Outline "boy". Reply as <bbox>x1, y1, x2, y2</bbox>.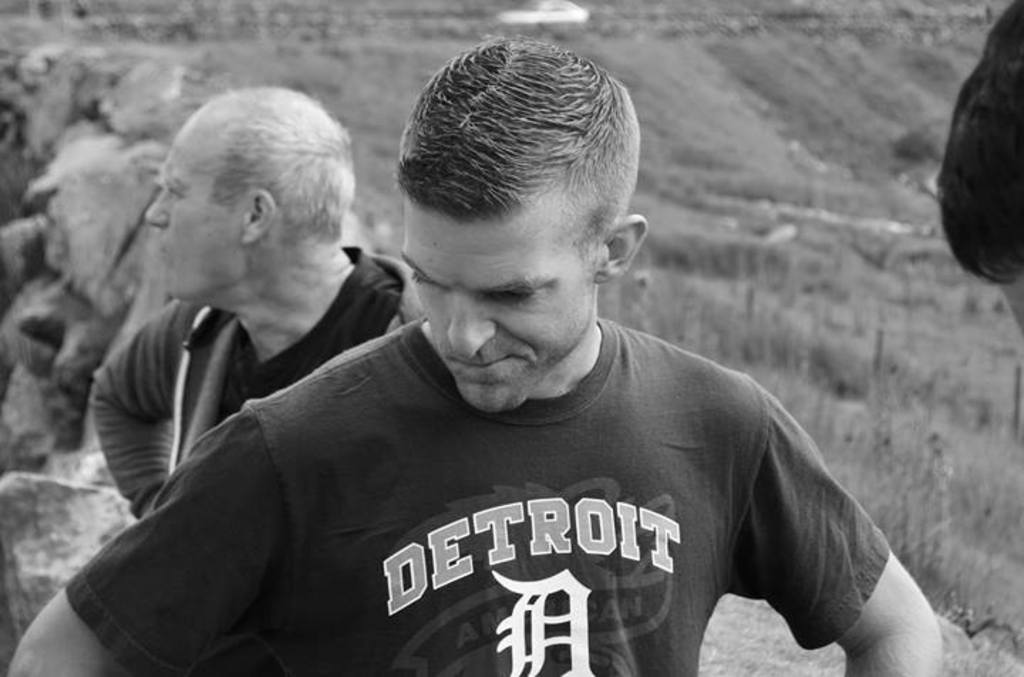
<bbox>6, 31, 936, 676</bbox>.
